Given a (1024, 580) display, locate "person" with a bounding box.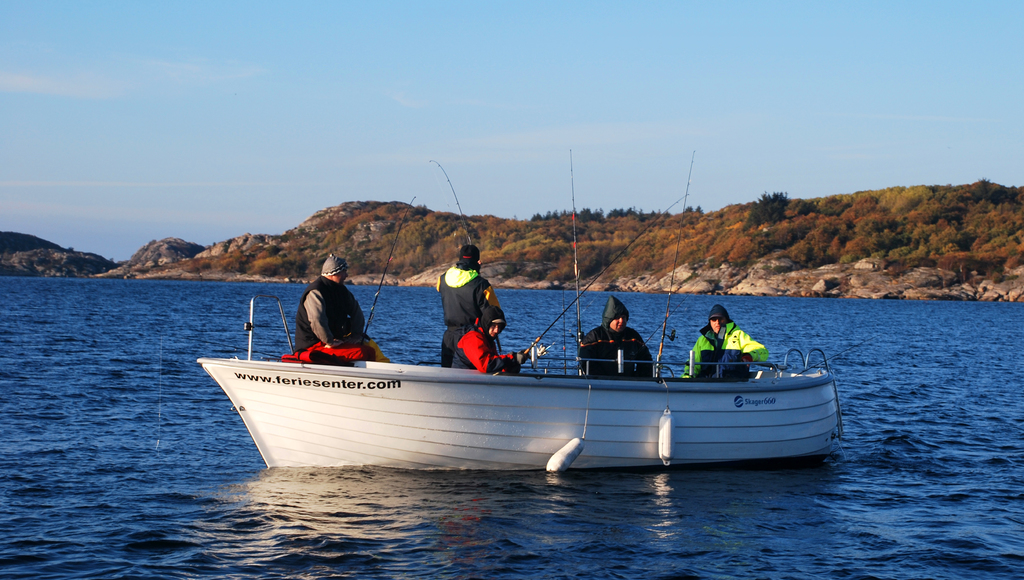
Located: Rect(579, 291, 657, 382).
